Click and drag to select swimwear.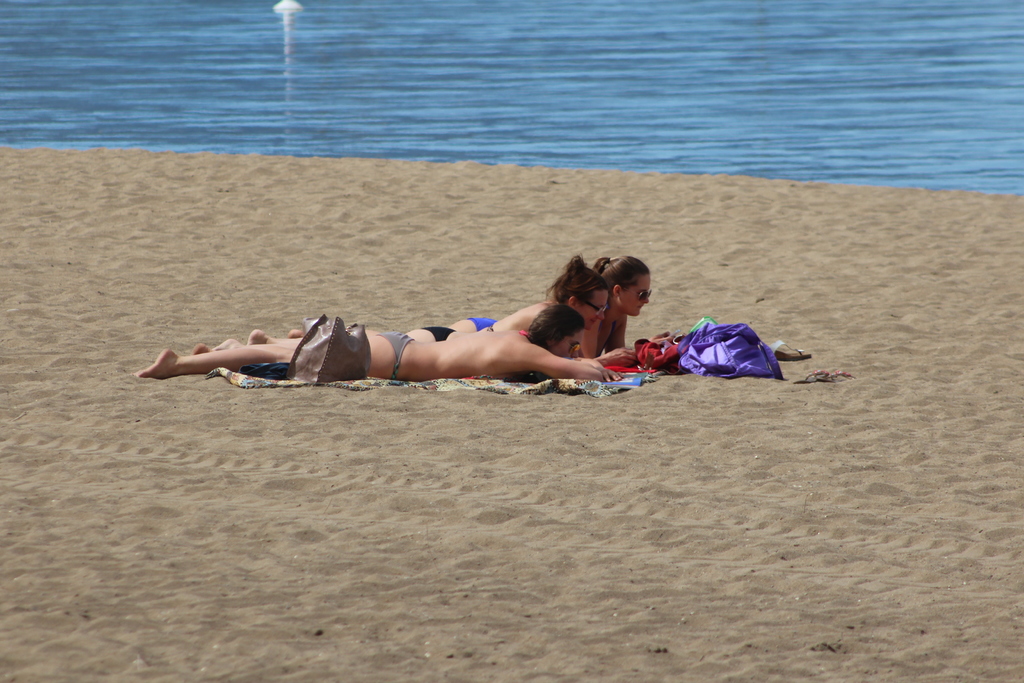
Selection: rect(467, 318, 499, 334).
